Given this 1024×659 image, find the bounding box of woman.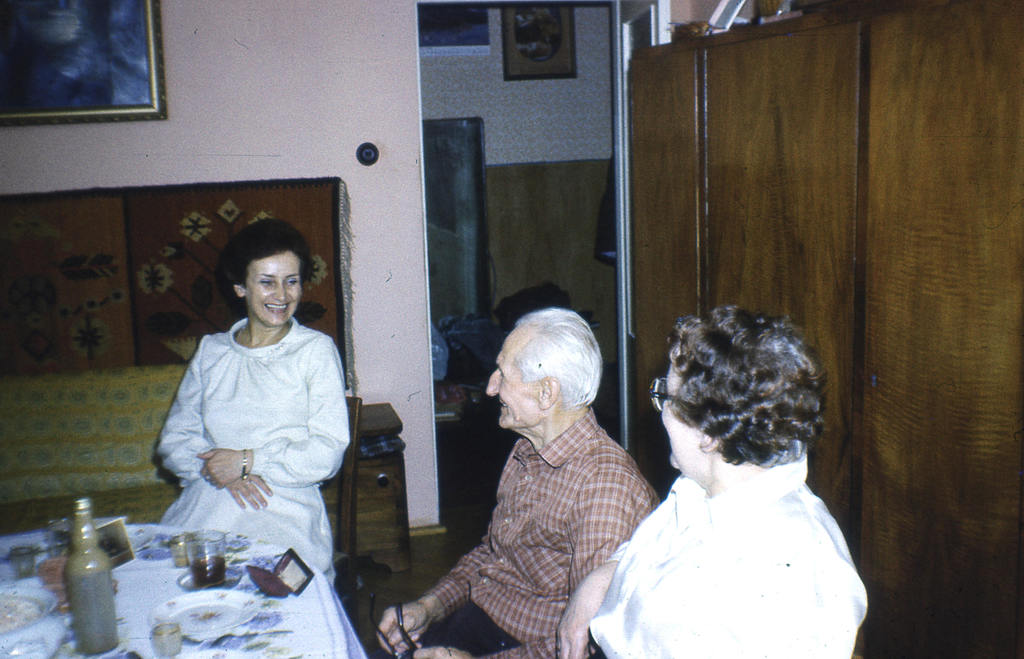
left=551, top=298, right=878, bottom=658.
